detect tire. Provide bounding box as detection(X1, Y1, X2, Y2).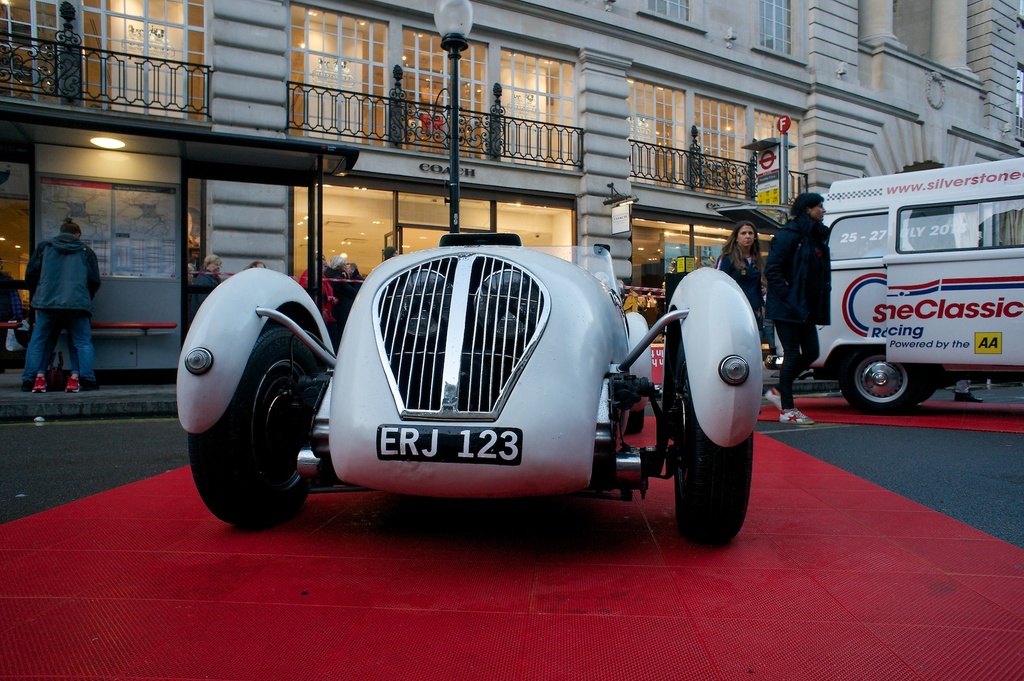
detection(837, 347, 922, 413).
